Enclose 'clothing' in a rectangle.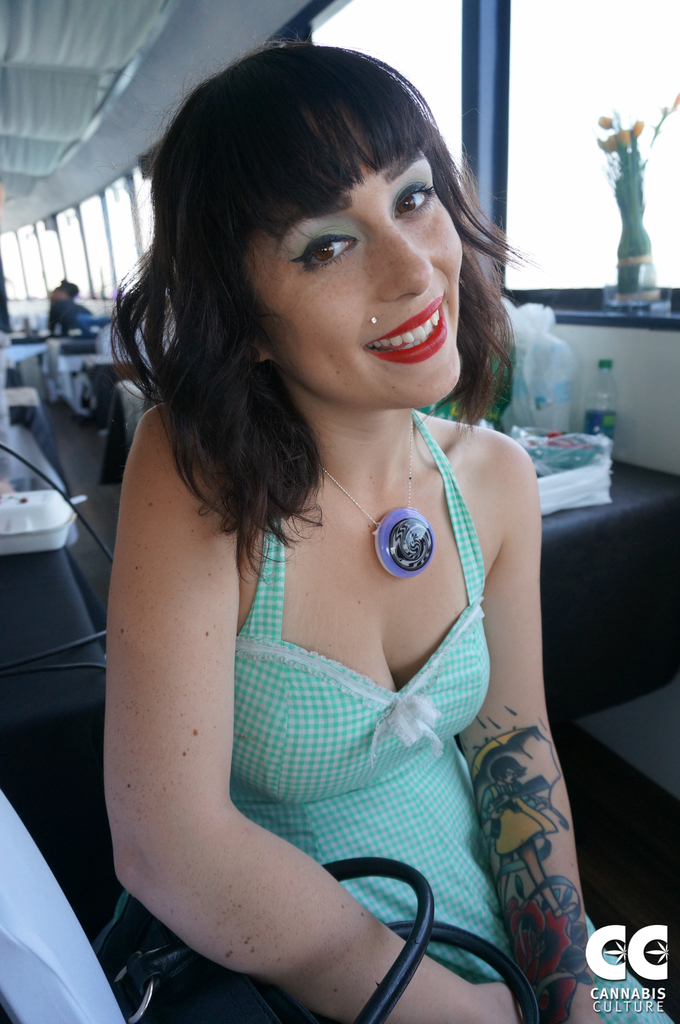
select_region(228, 407, 679, 1023).
